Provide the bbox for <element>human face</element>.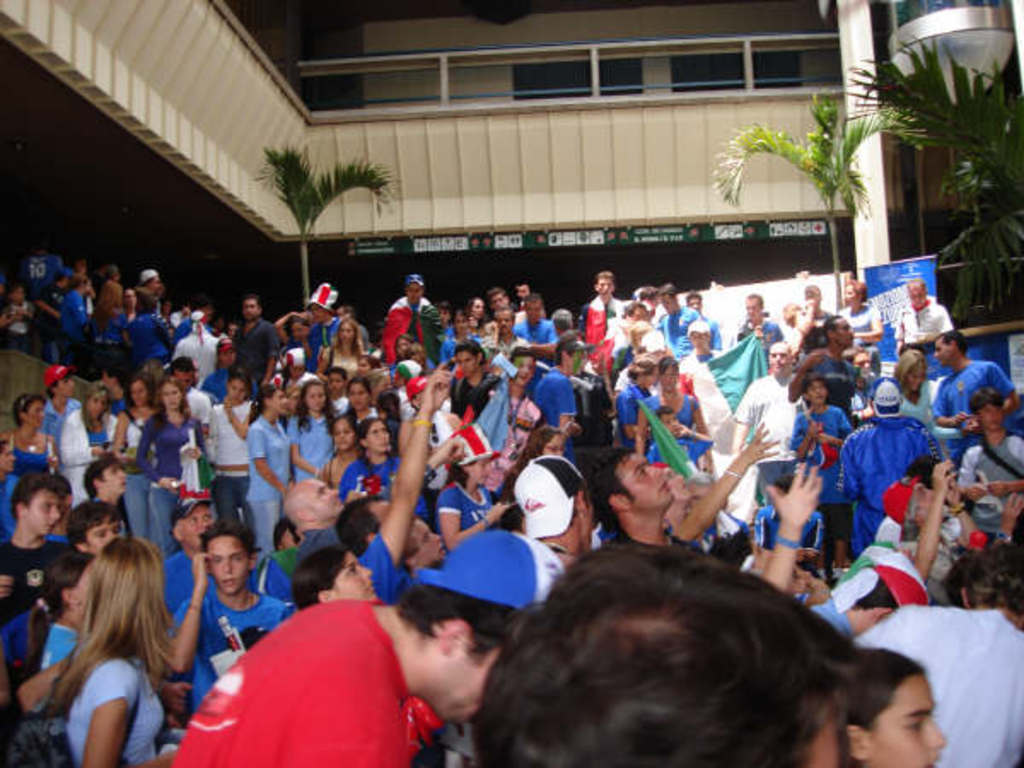
x1=24, y1=486, x2=63, y2=534.
